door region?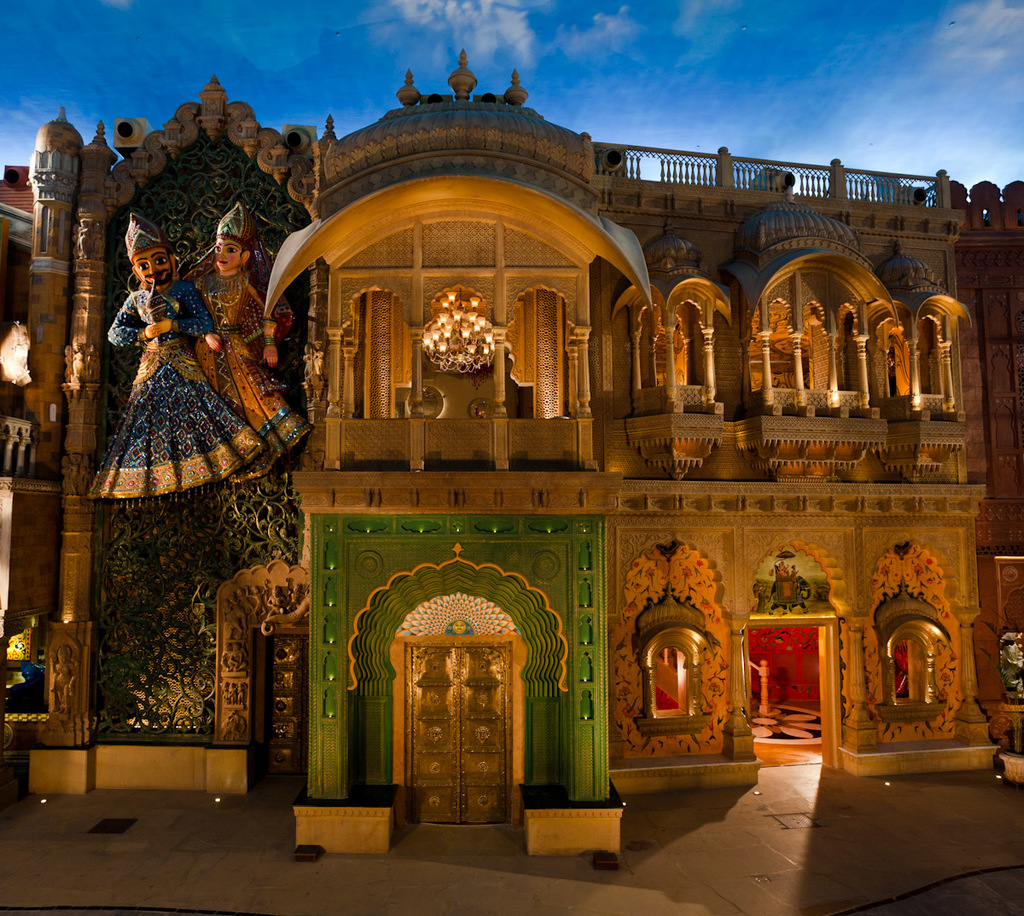
373,566,529,831
